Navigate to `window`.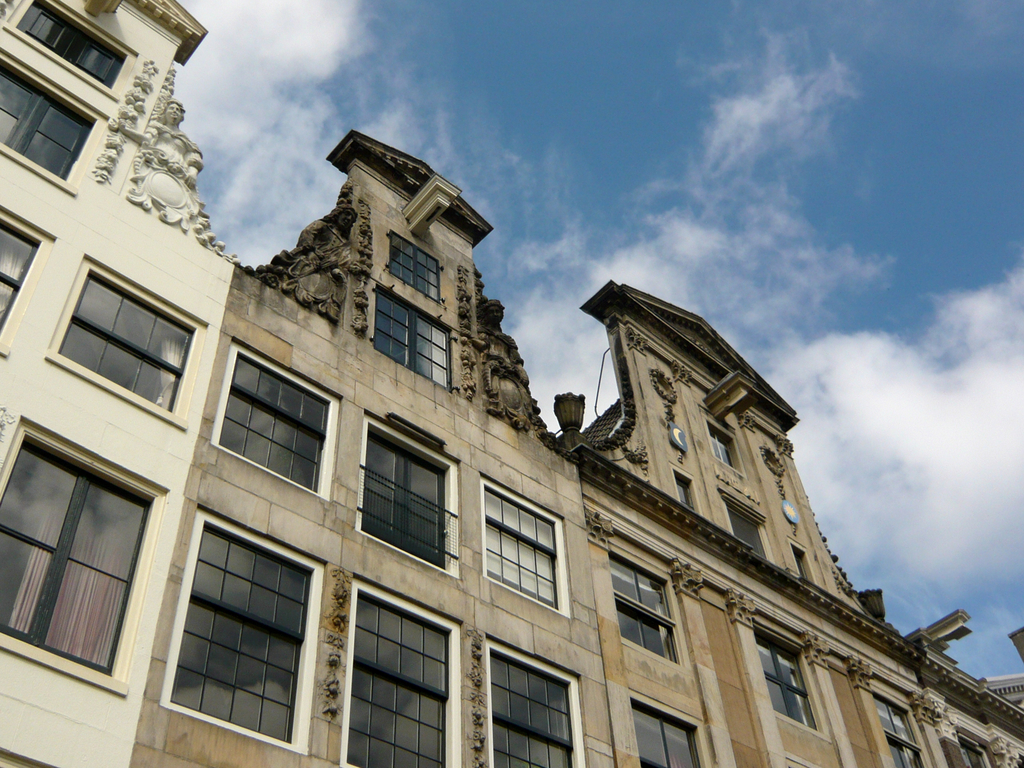
Navigation target: rect(161, 515, 315, 733).
